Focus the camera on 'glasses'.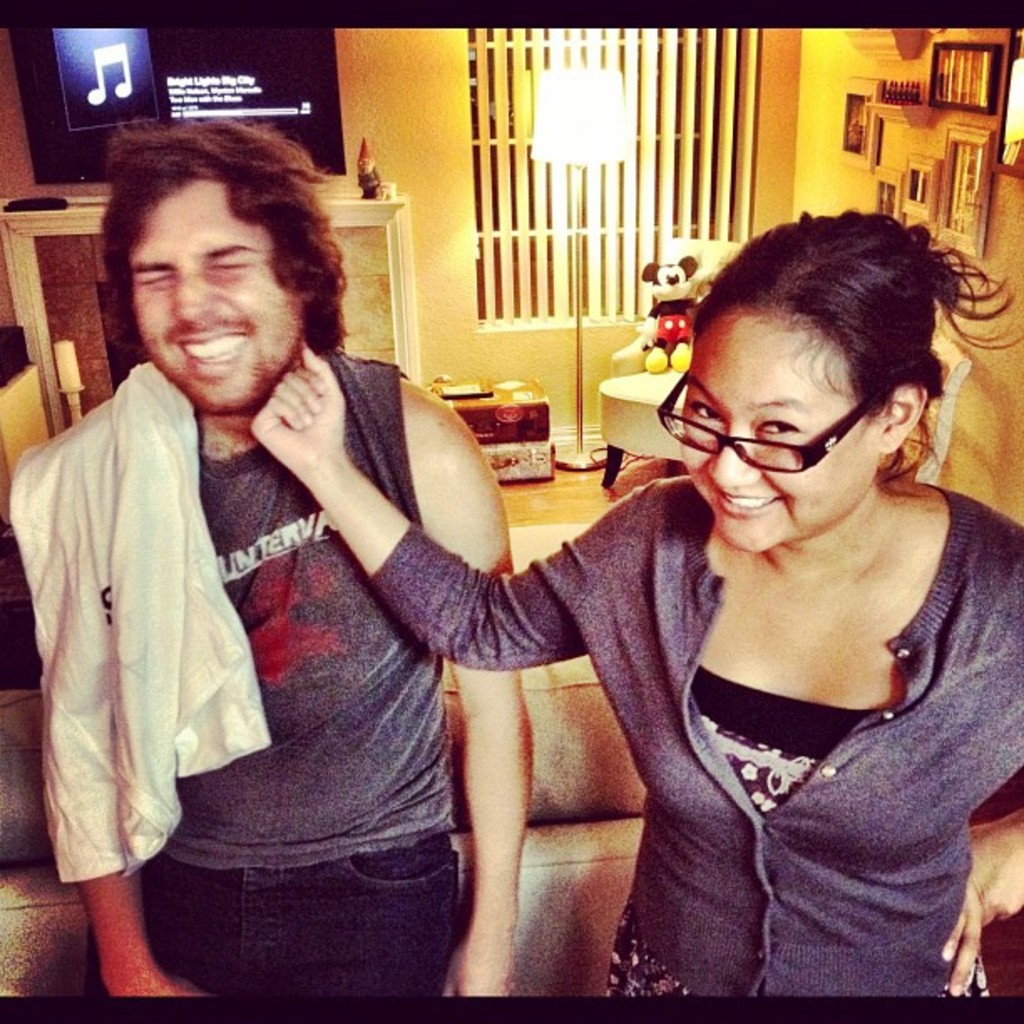
Focus region: locate(651, 373, 939, 484).
